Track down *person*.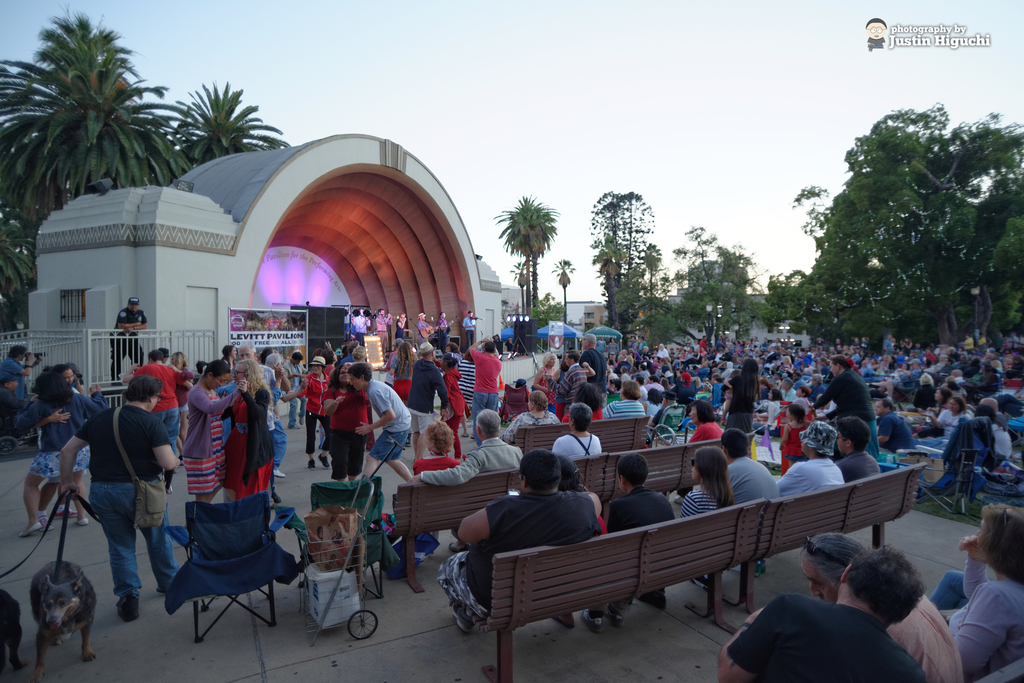
Tracked to bbox=(783, 423, 847, 494).
